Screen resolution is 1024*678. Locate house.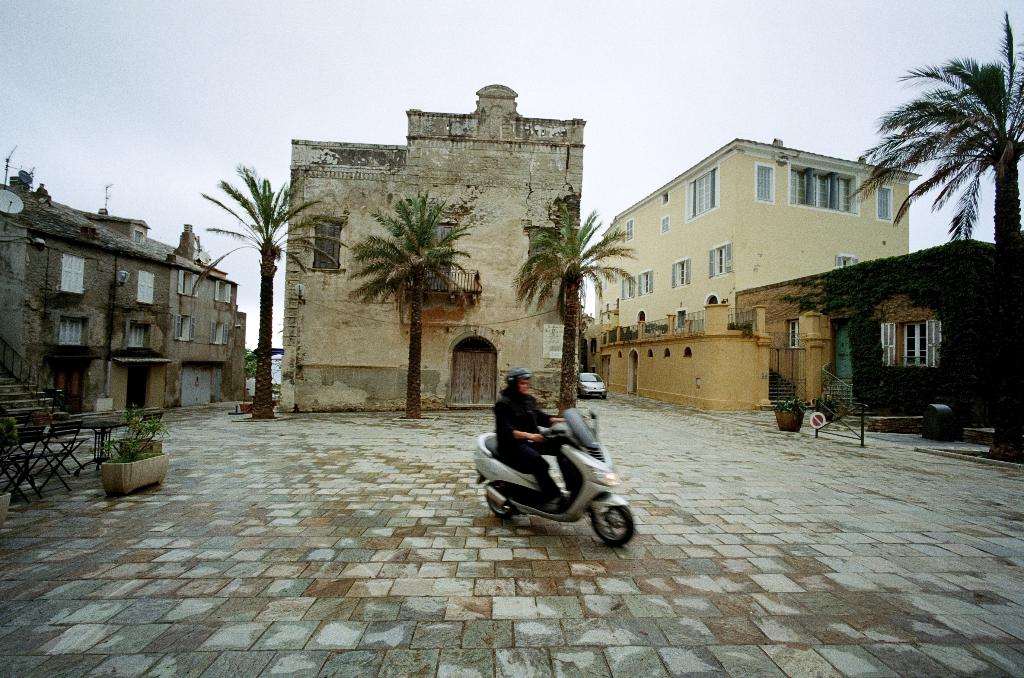
bbox=[279, 79, 582, 414].
